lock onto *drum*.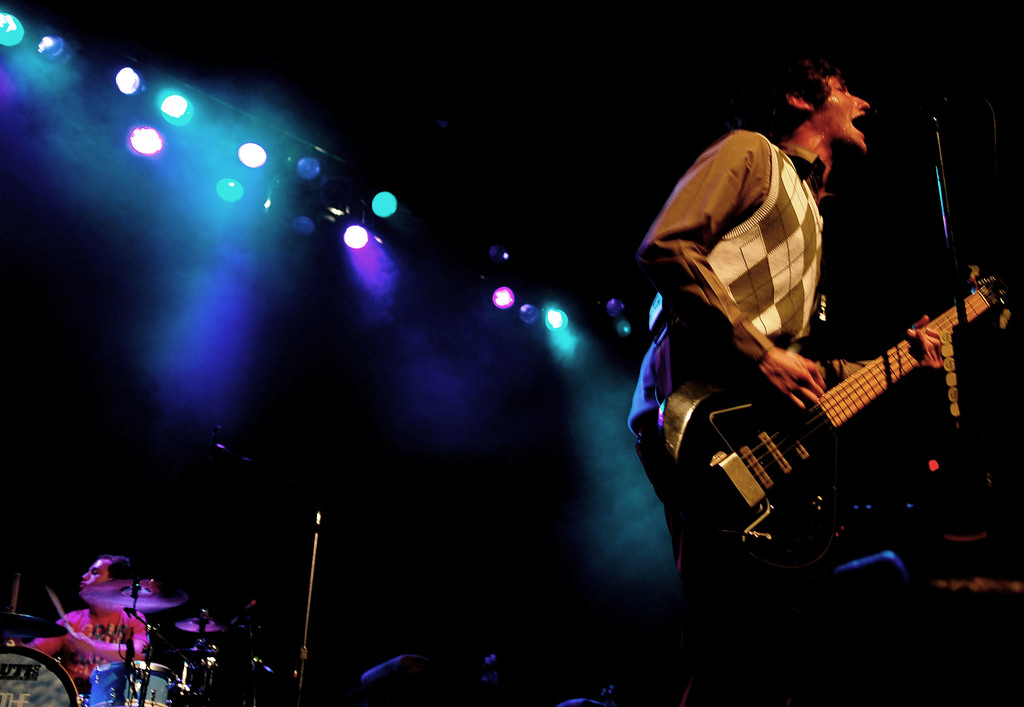
Locked: [x1=86, y1=661, x2=181, y2=706].
